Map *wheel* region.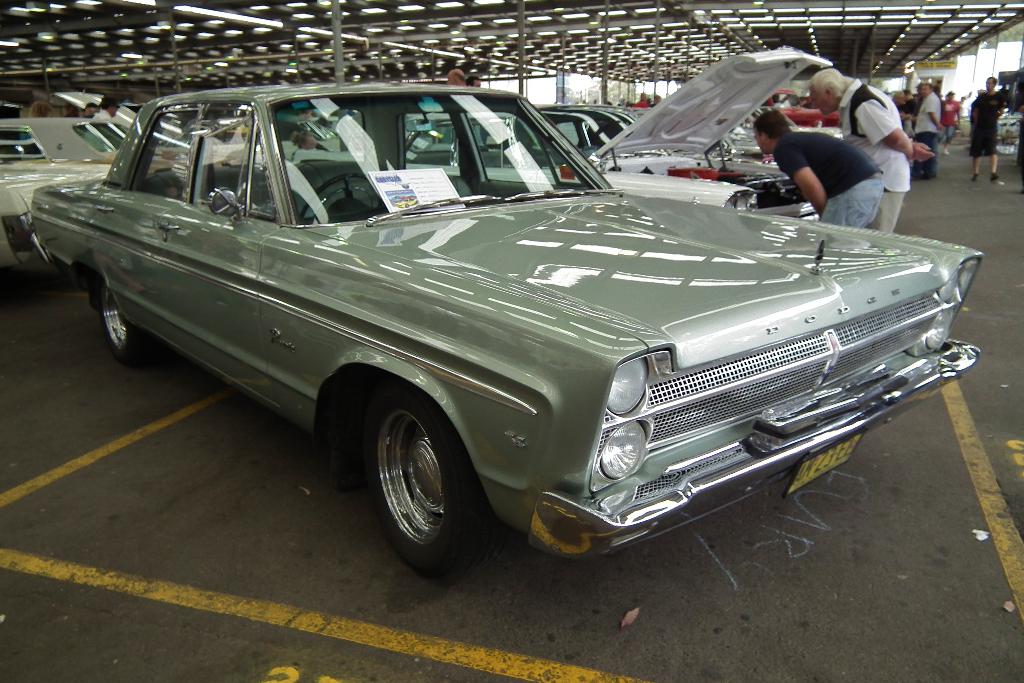
Mapped to (359, 399, 476, 568).
